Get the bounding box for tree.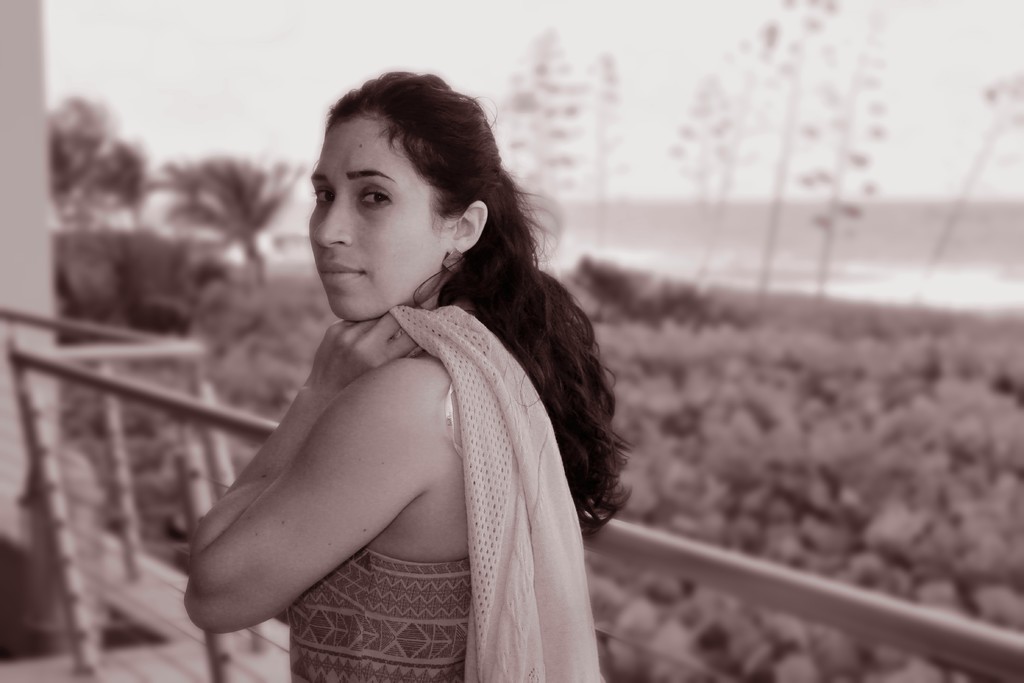
Rect(914, 62, 1023, 303).
